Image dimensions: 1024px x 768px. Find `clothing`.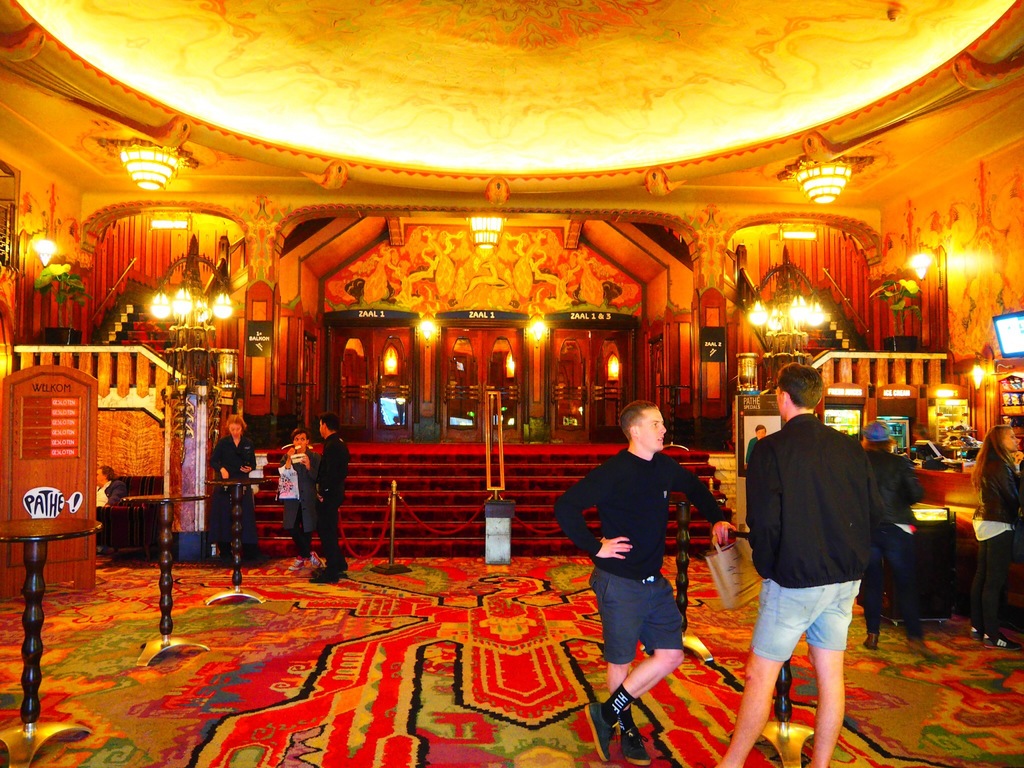
[273,444,315,559].
